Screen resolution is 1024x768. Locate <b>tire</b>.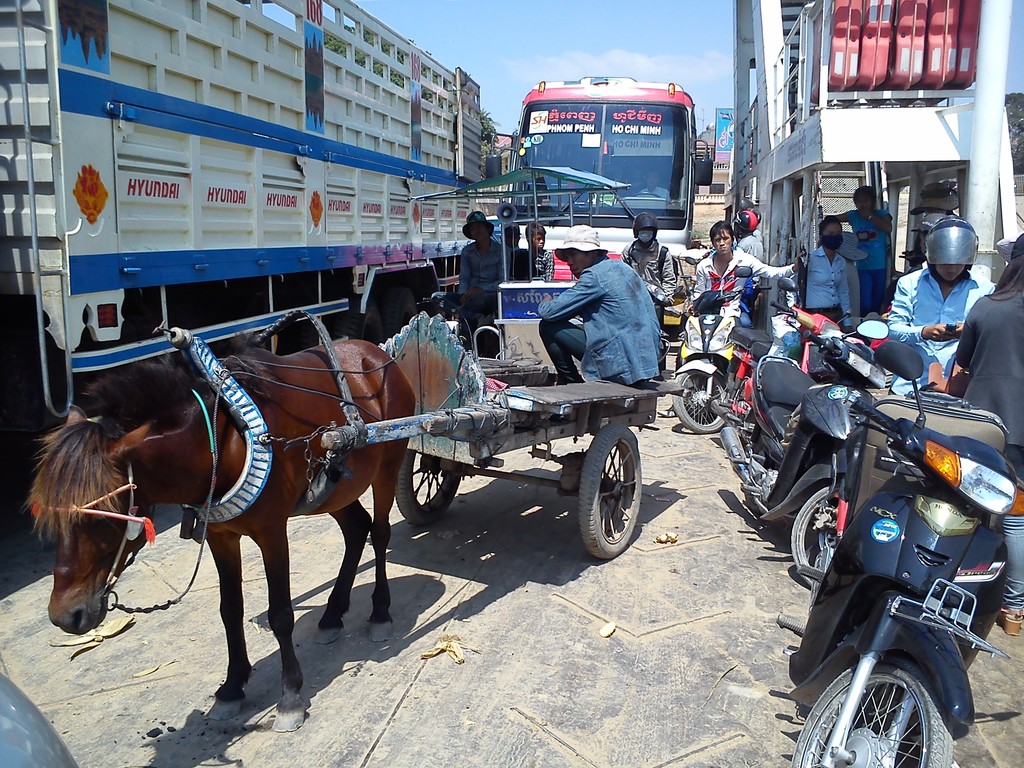
<bbox>570, 420, 643, 572</bbox>.
